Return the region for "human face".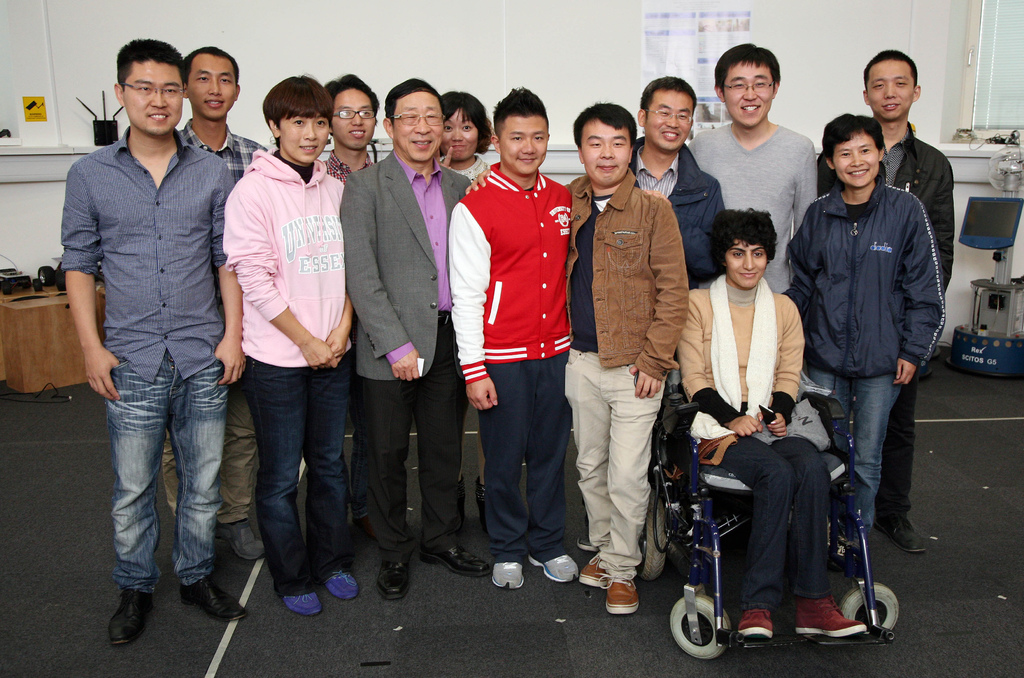
184:45:236:122.
